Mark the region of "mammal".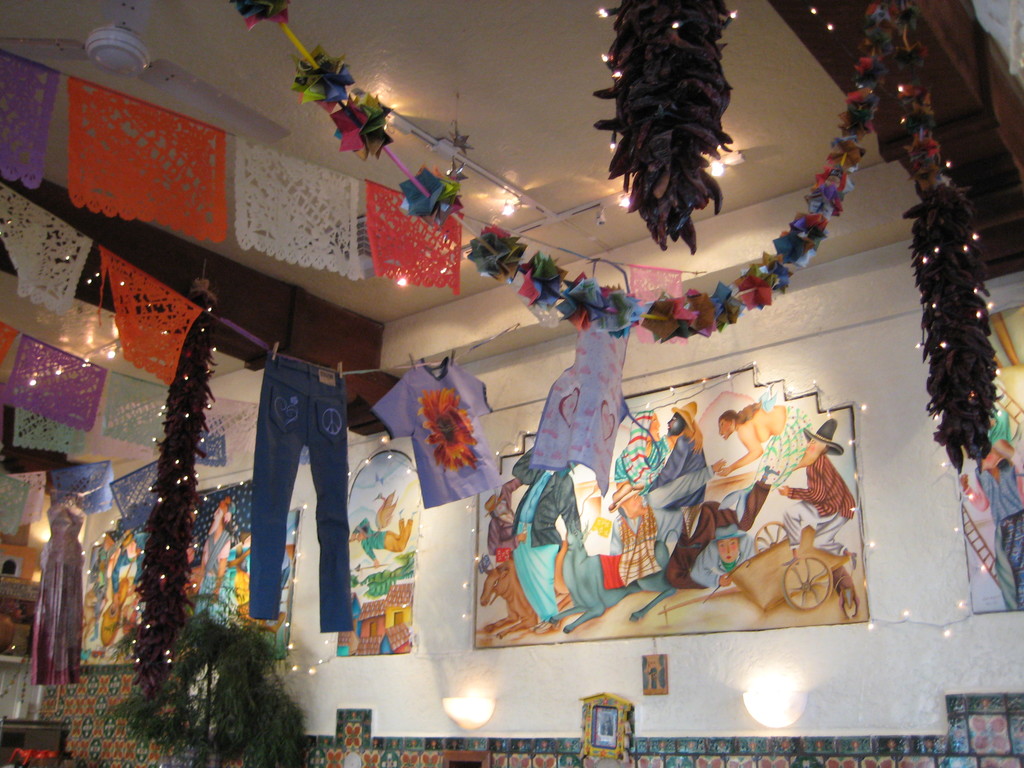
Region: [657, 399, 708, 518].
